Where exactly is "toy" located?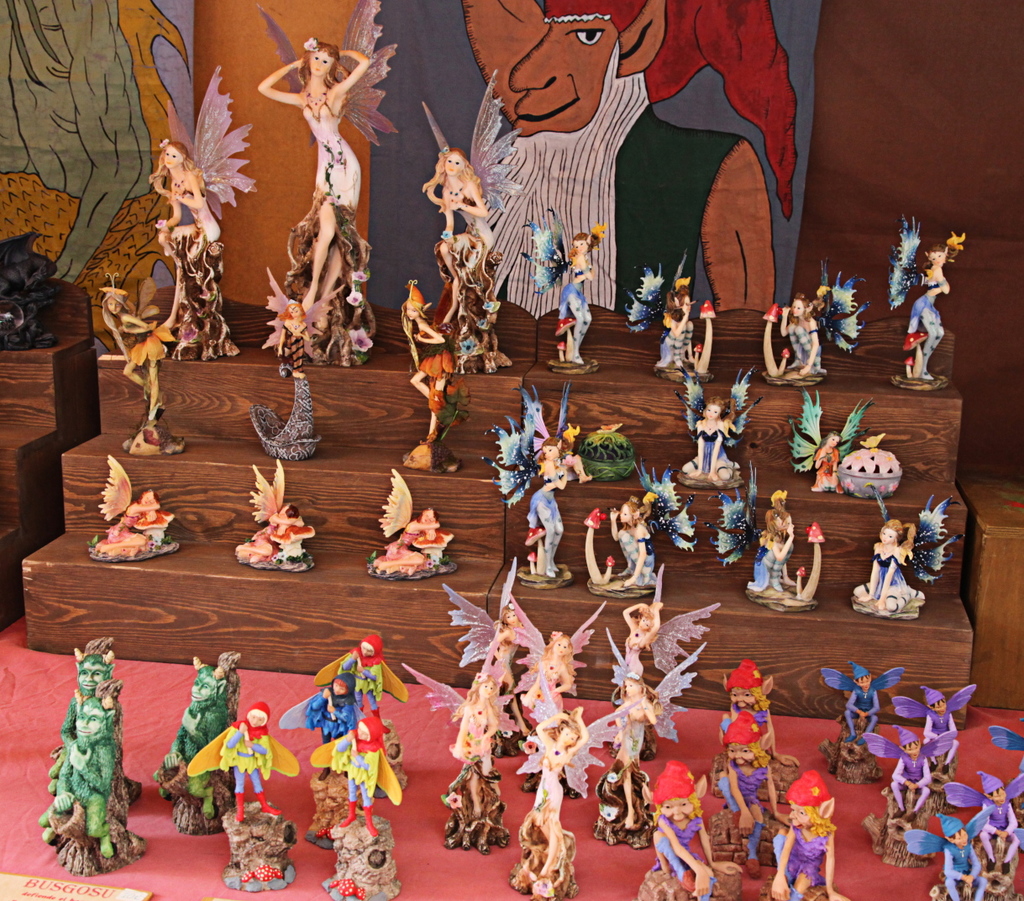
Its bounding box is [313,630,412,709].
